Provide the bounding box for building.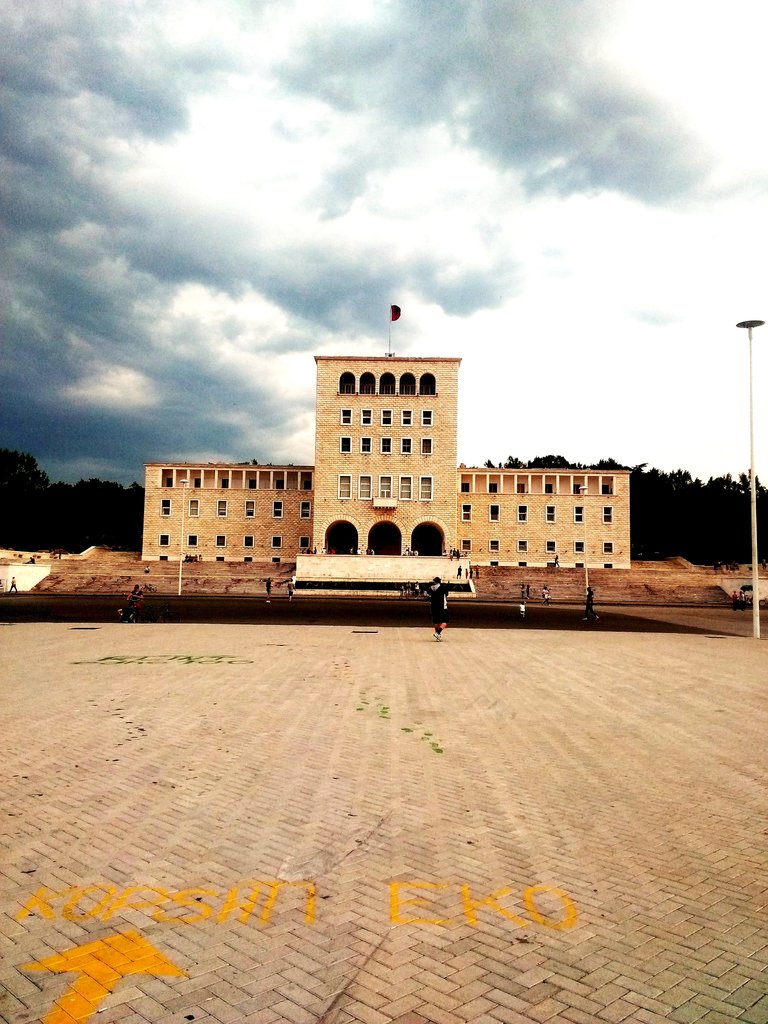
select_region(137, 350, 634, 571).
